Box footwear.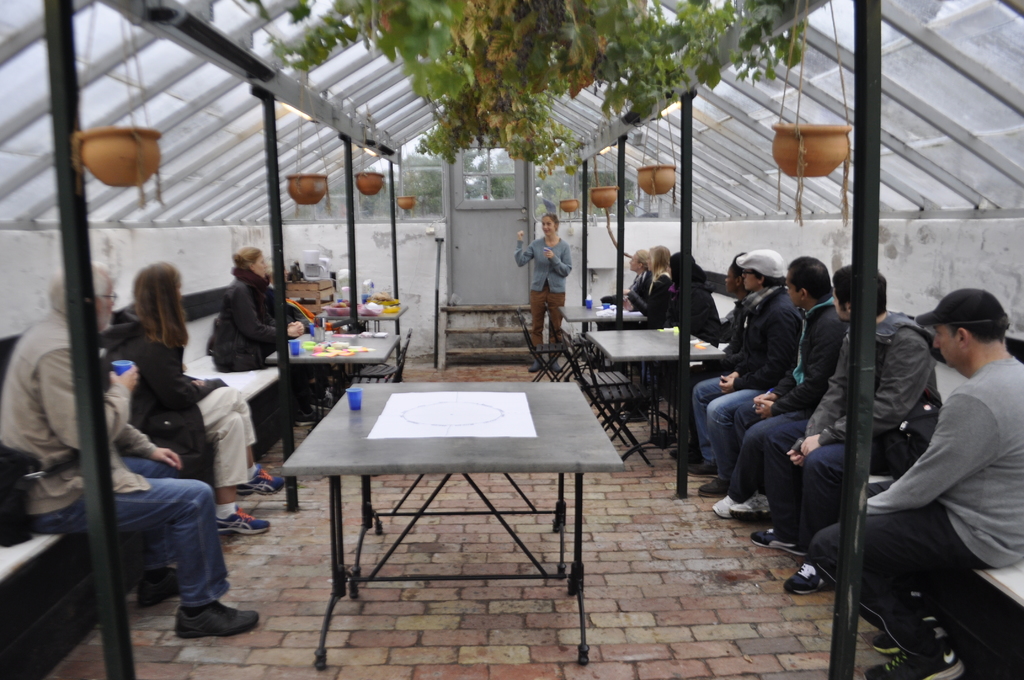
bbox(136, 563, 184, 610).
